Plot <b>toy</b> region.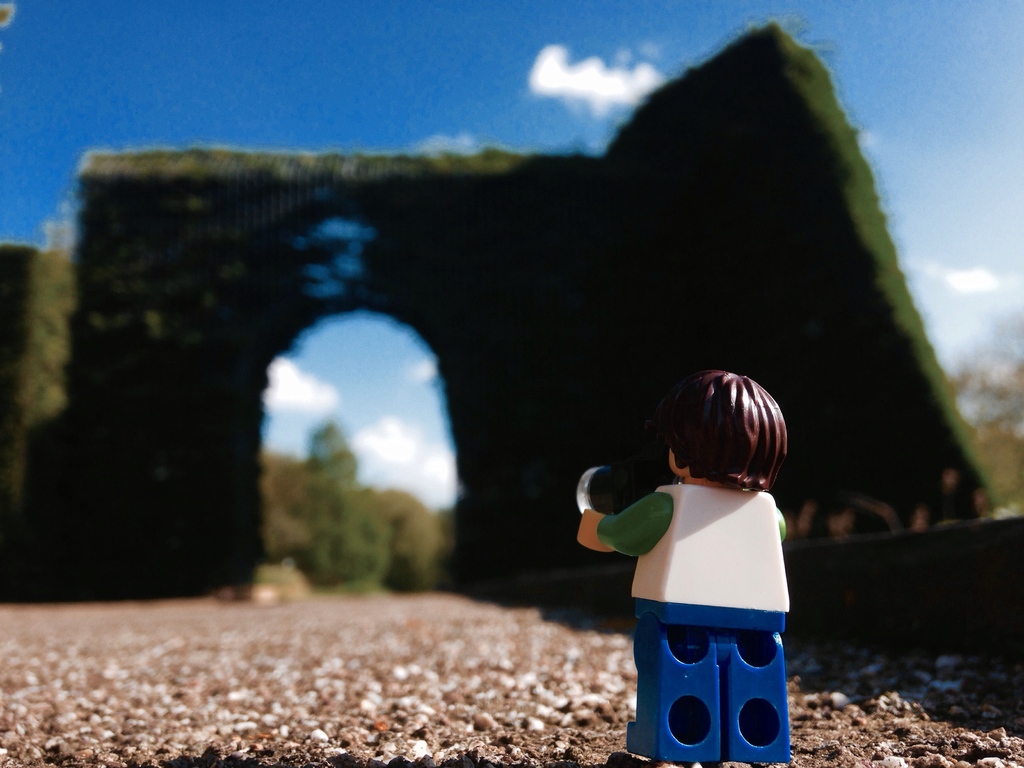
Plotted at select_region(583, 368, 792, 767).
